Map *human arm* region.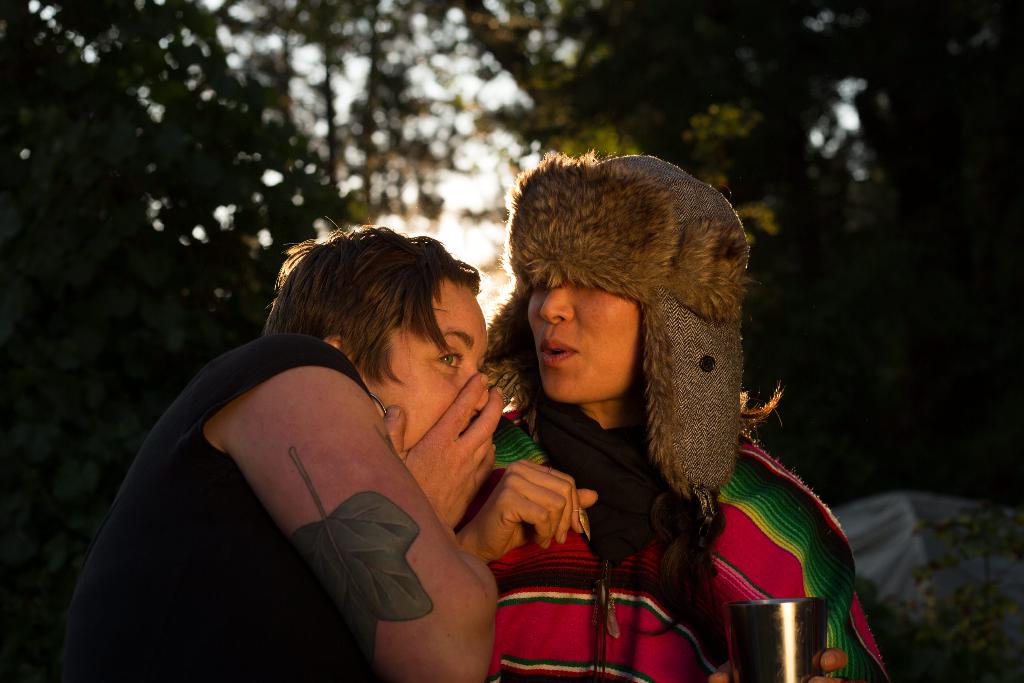
Mapped to x1=445, y1=445, x2=593, y2=580.
